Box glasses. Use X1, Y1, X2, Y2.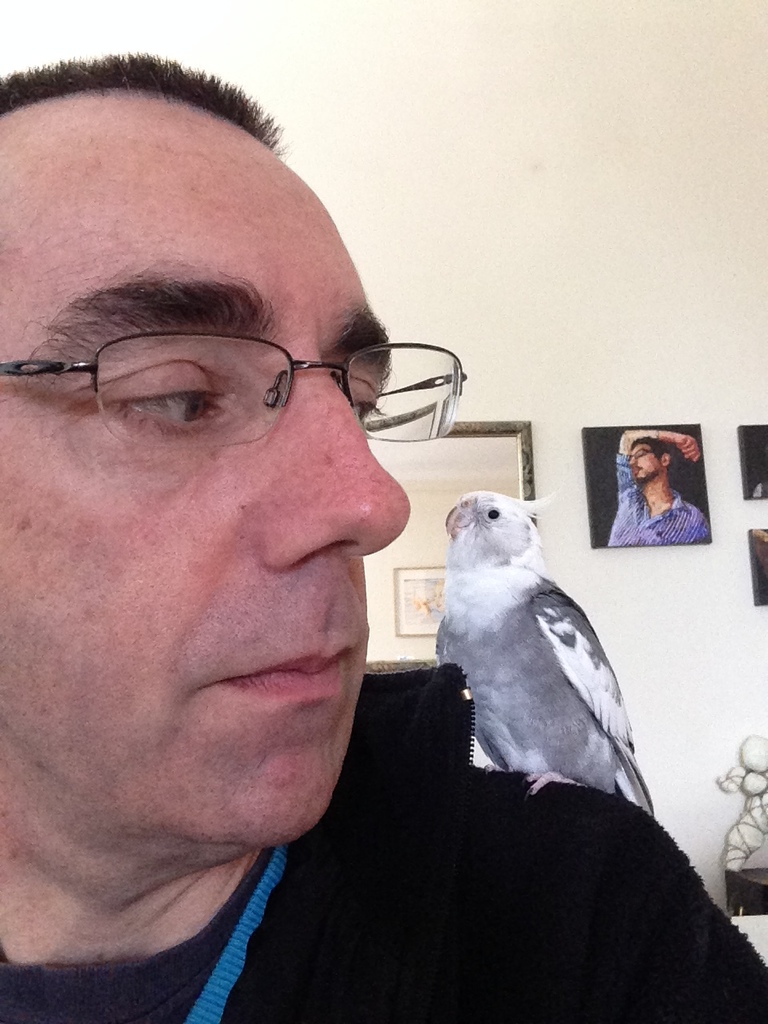
29, 294, 477, 458.
